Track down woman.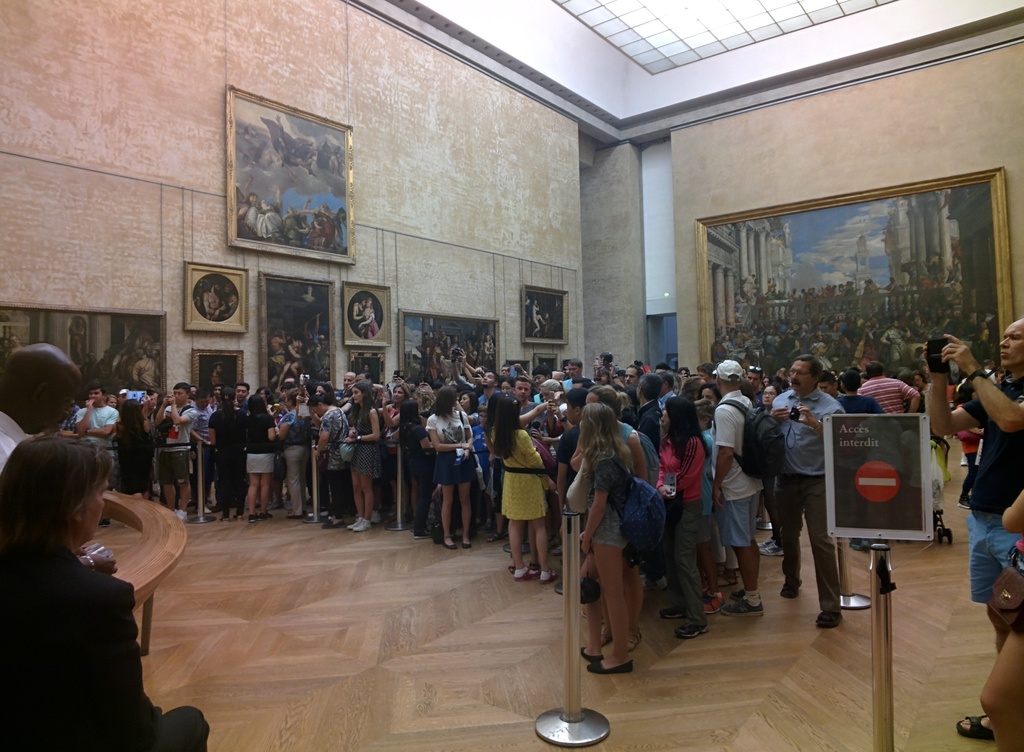
Tracked to 110:394:159:502.
